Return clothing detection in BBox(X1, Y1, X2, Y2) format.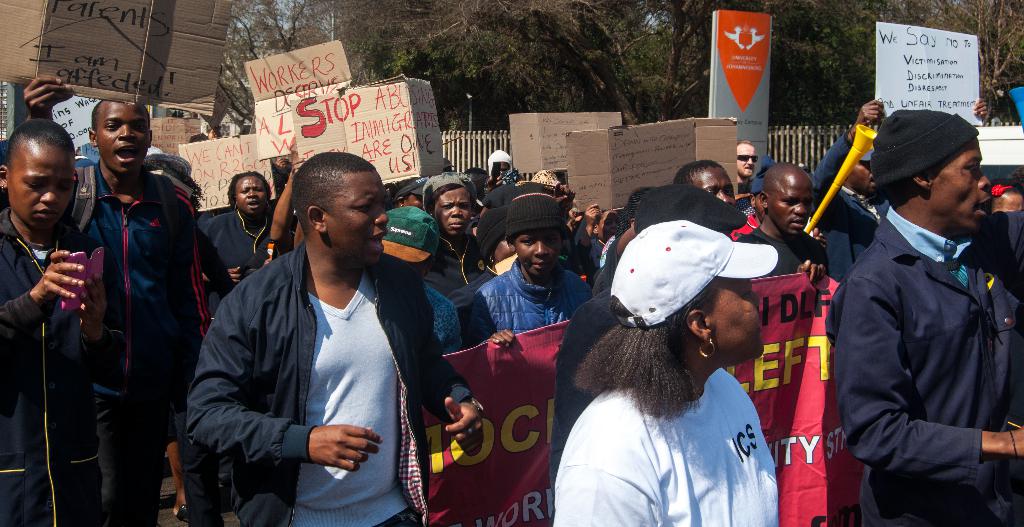
BBox(799, 127, 877, 283).
